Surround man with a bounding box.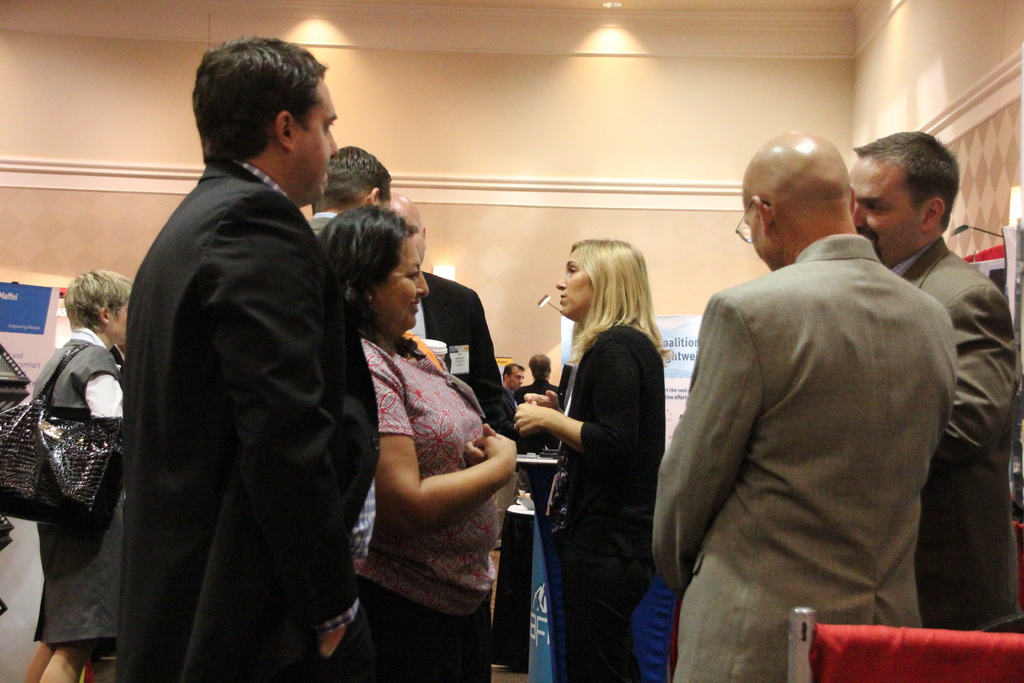
[390, 194, 522, 444].
